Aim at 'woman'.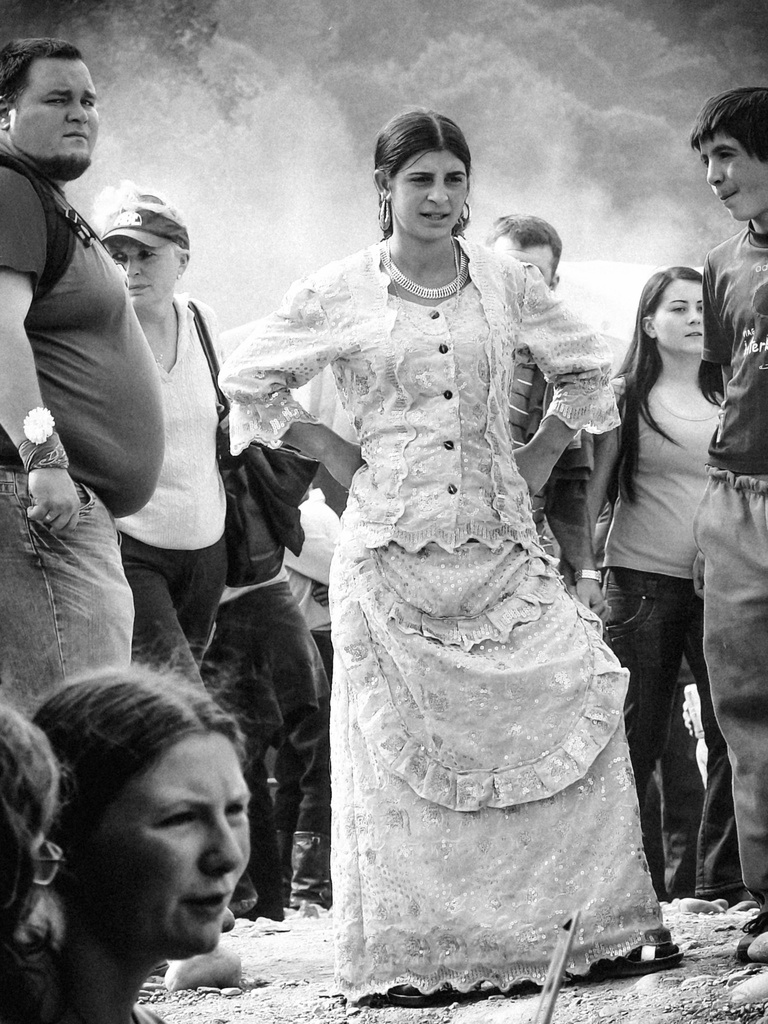
Aimed at box=[84, 173, 245, 993].
